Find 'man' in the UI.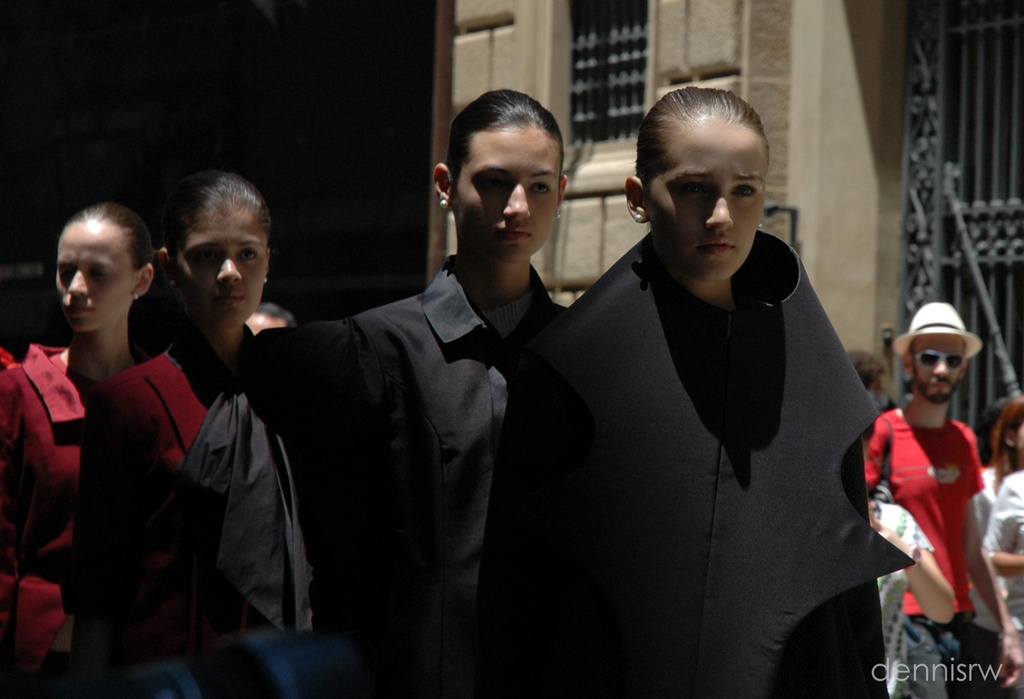
UI element at x1=865 y1=300 x2=1023 y2=697.
